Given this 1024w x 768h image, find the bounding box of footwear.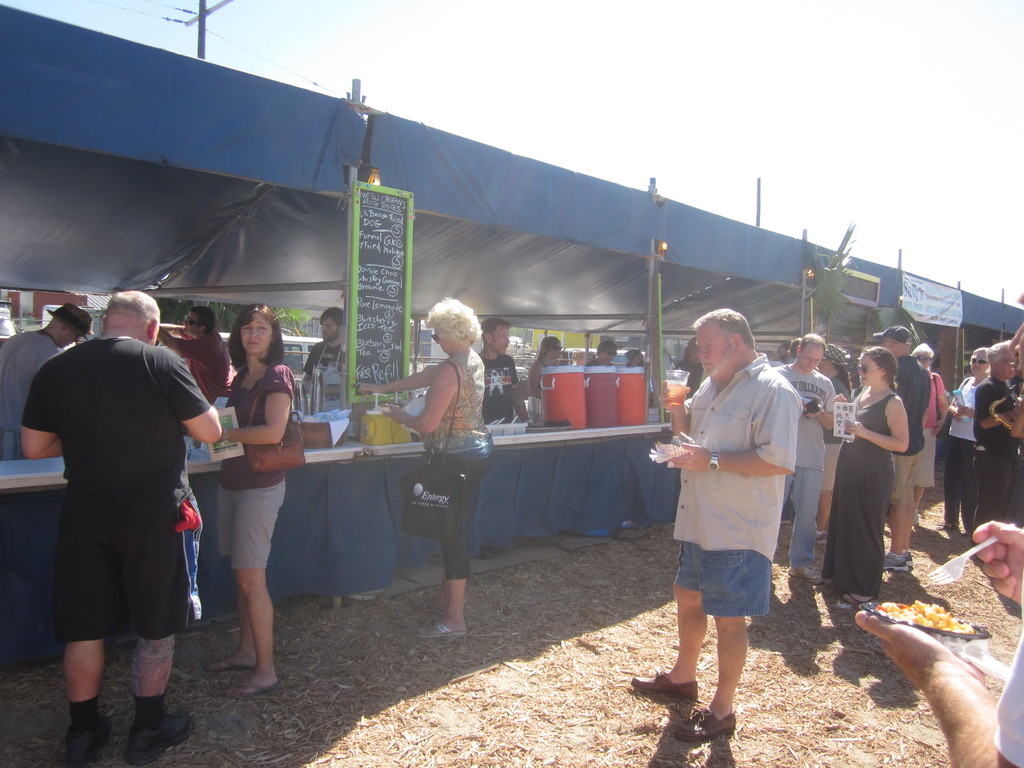
pyautogui.locateOnScreen(632, 669, 698, 696).
